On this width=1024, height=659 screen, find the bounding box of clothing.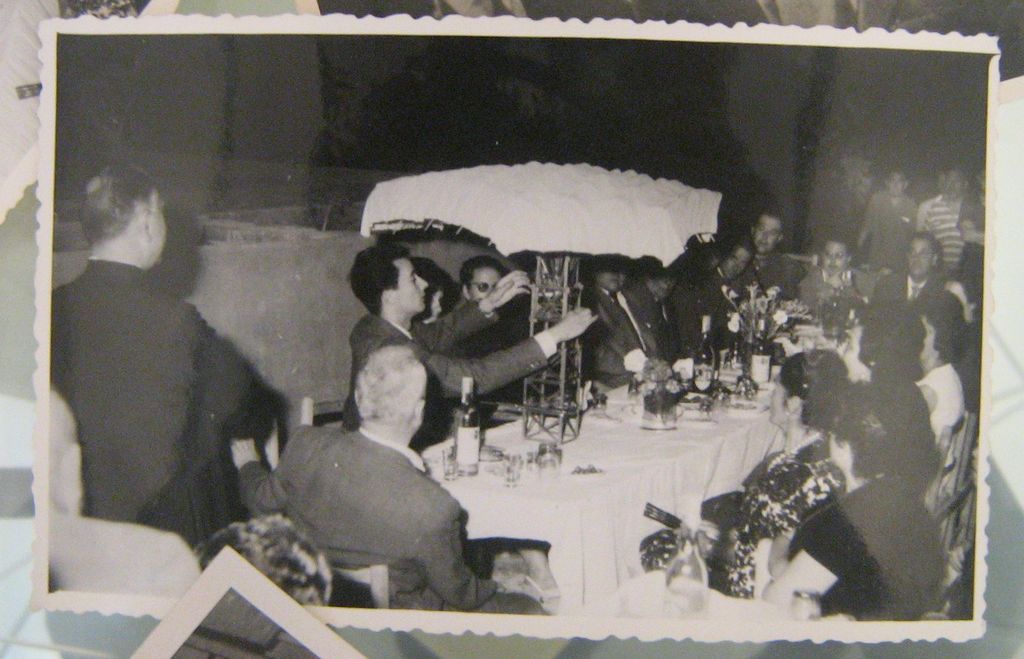
Bounding box: Rect(857, 187, 917, 274).
